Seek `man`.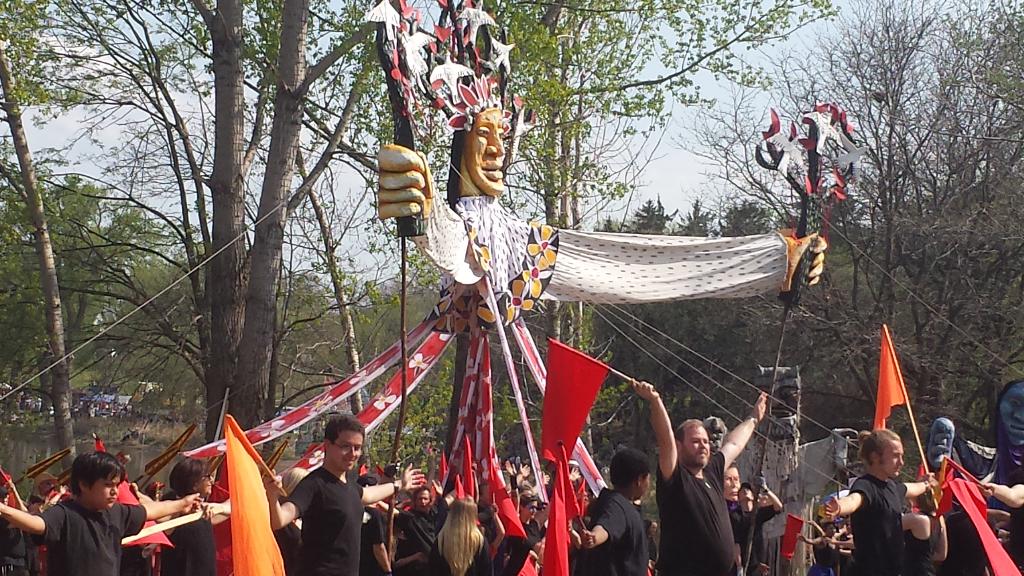
bbox(817, 425, 932, 575).
